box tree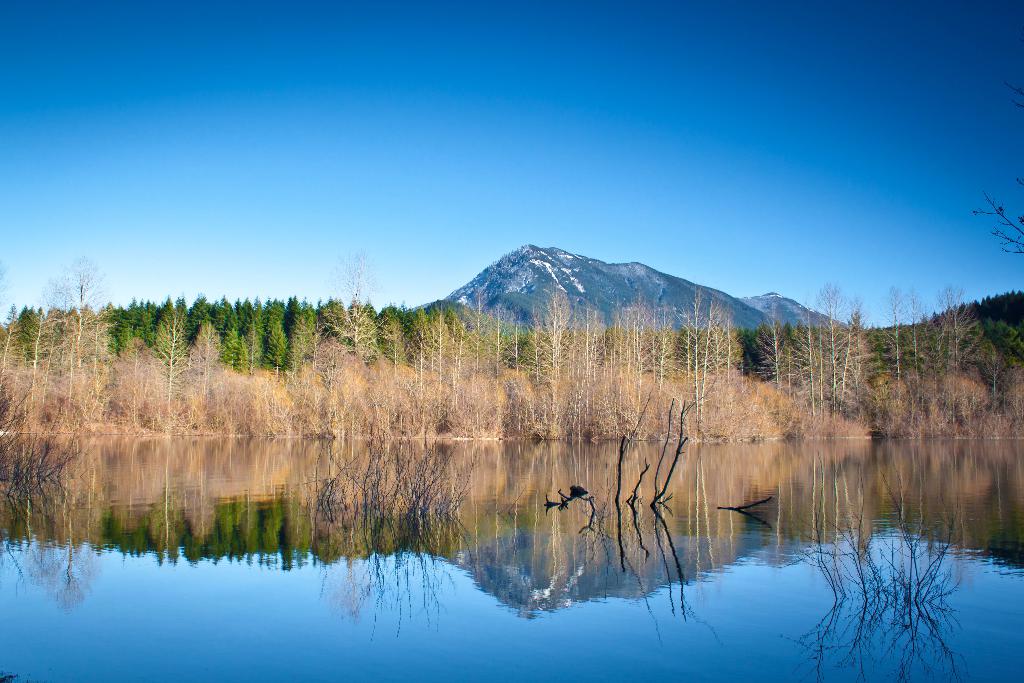
(x1=783, y1=295, x2=840, y2=427)
